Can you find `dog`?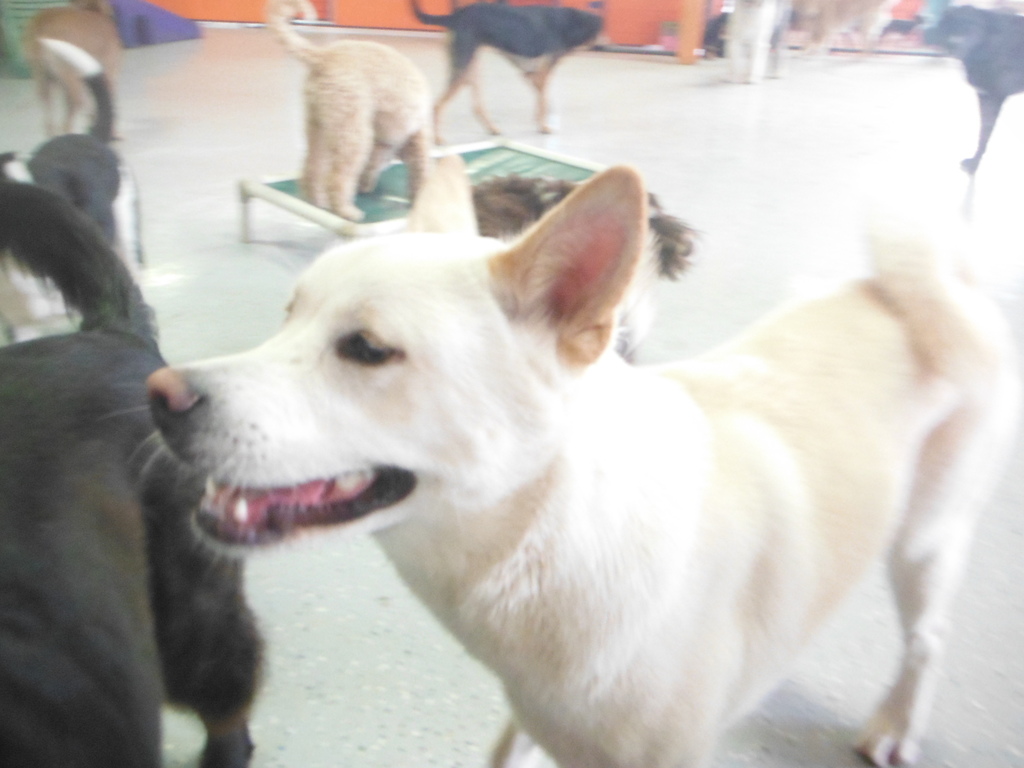
Yes, bounding box: region(467, 173, 705, 368).
